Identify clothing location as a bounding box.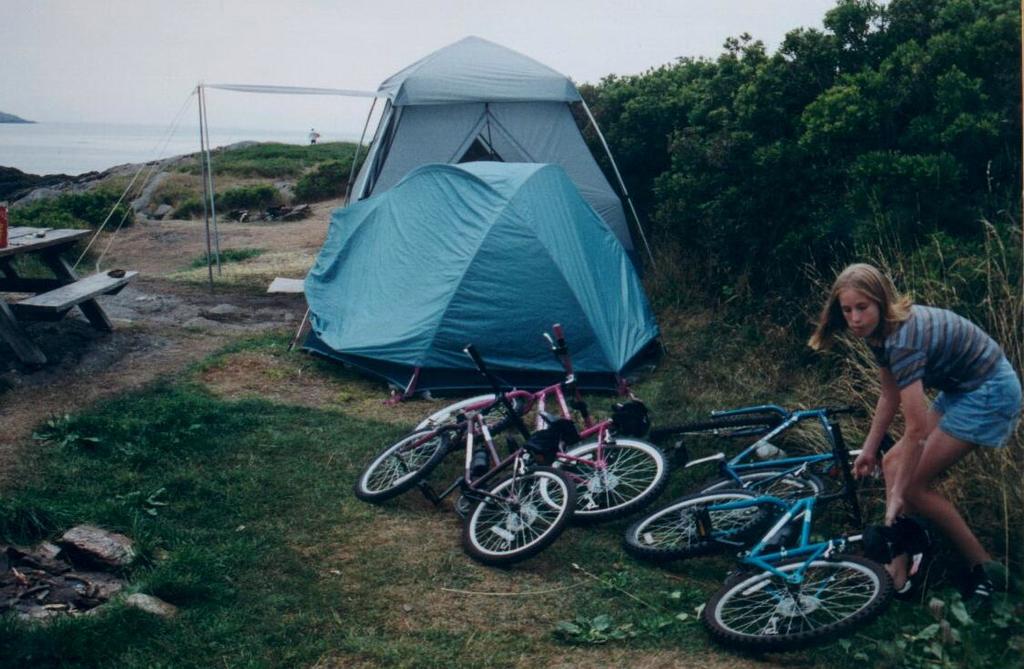
bbox=[853, 280, 1007, 586].
